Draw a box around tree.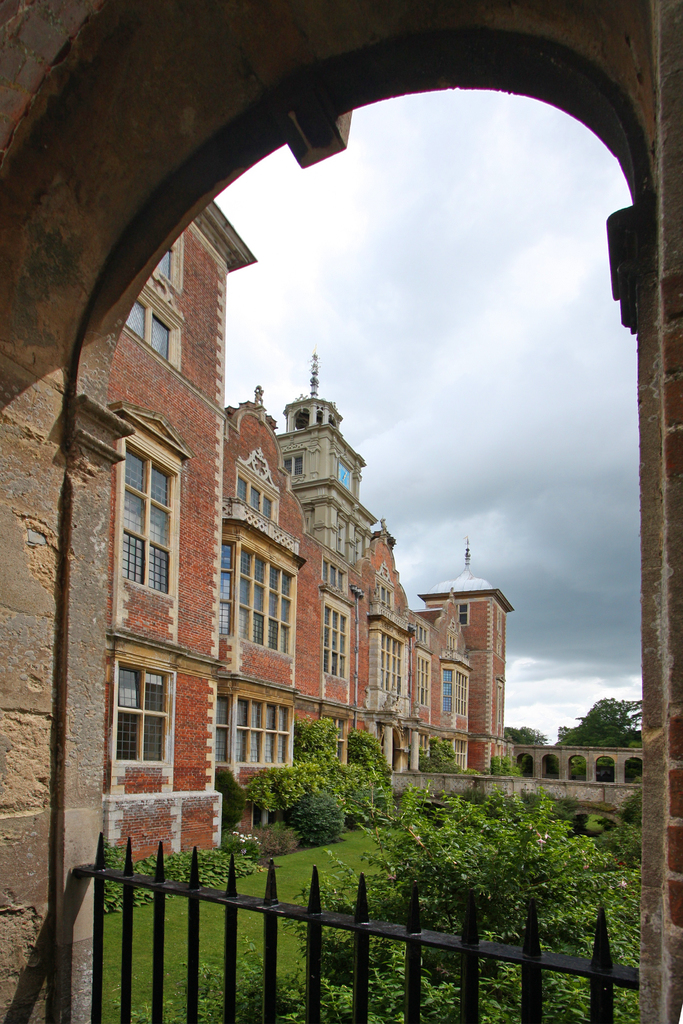
bbox(415, 735, 463, 774).
